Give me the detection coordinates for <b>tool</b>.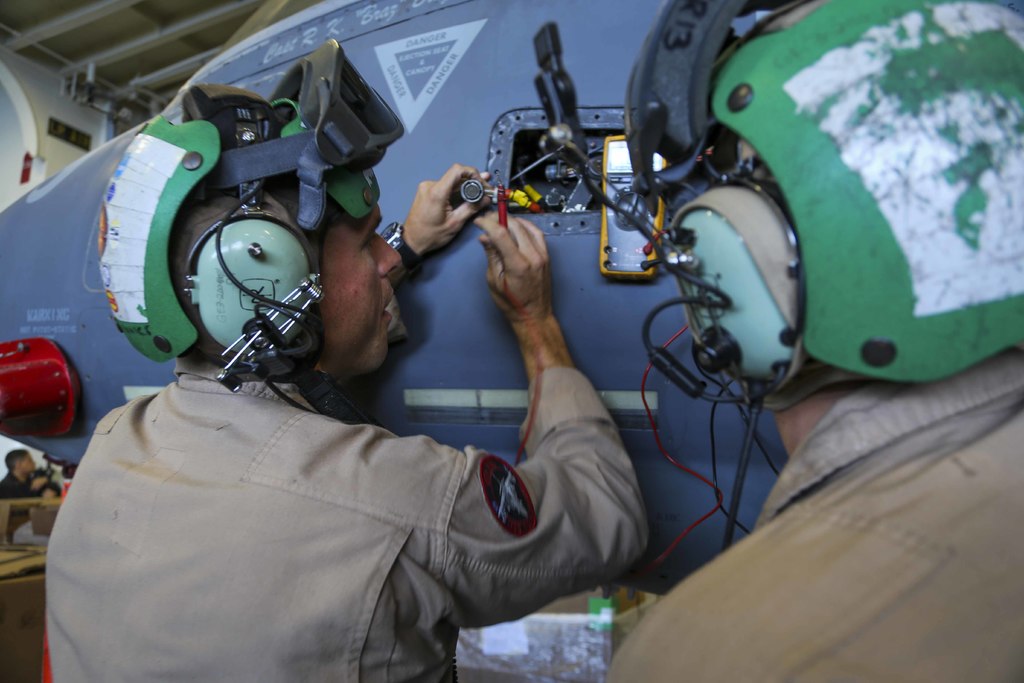
[599,125,673,285].
